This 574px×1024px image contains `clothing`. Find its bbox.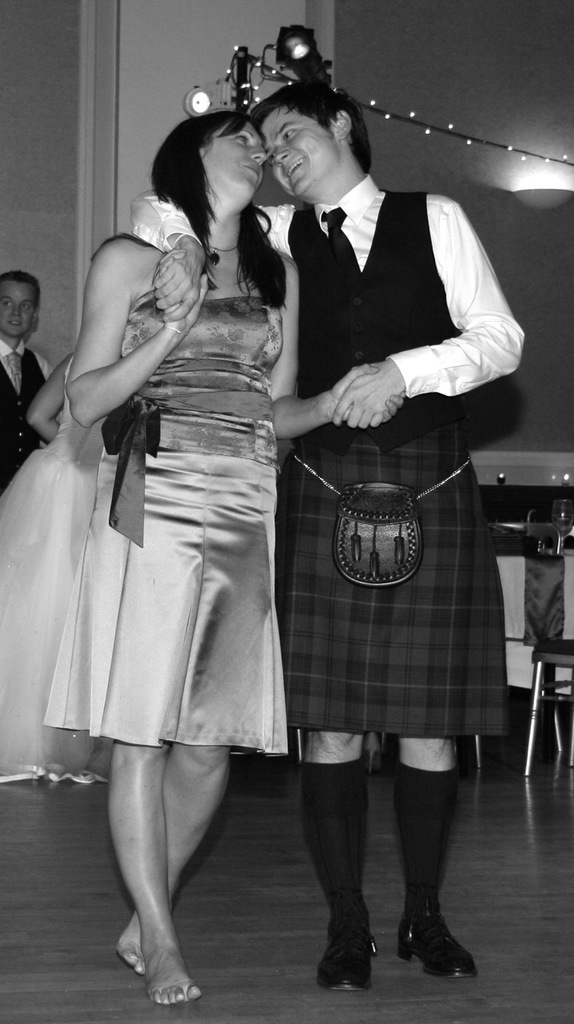
0/338/60/489.
